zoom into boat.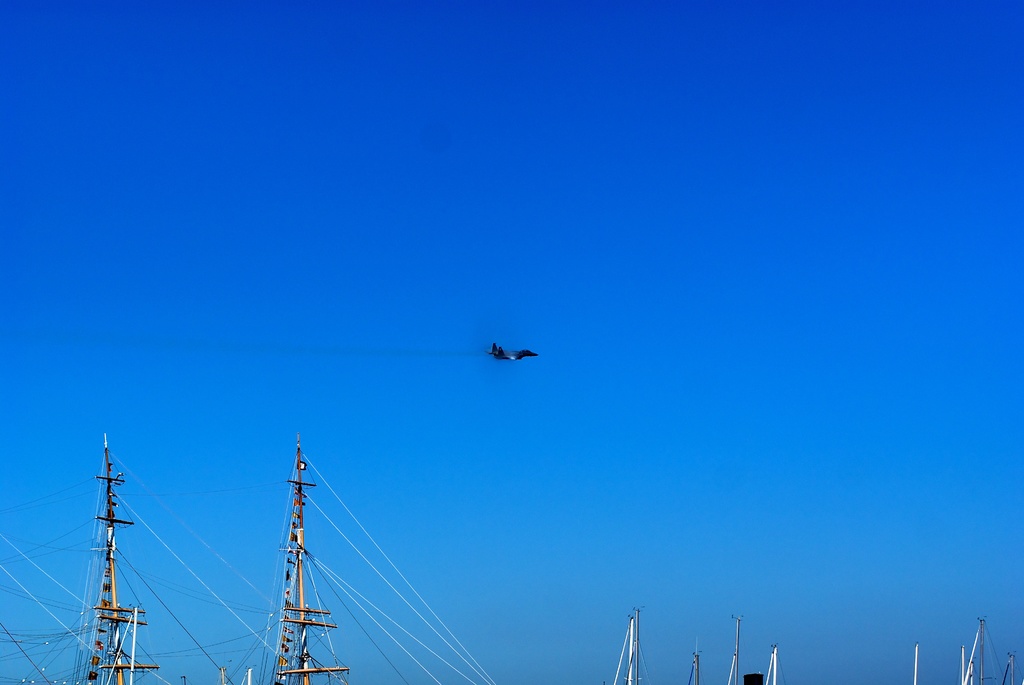
Zoom target: x1=0 y1=432 x2=500 y2=684.
